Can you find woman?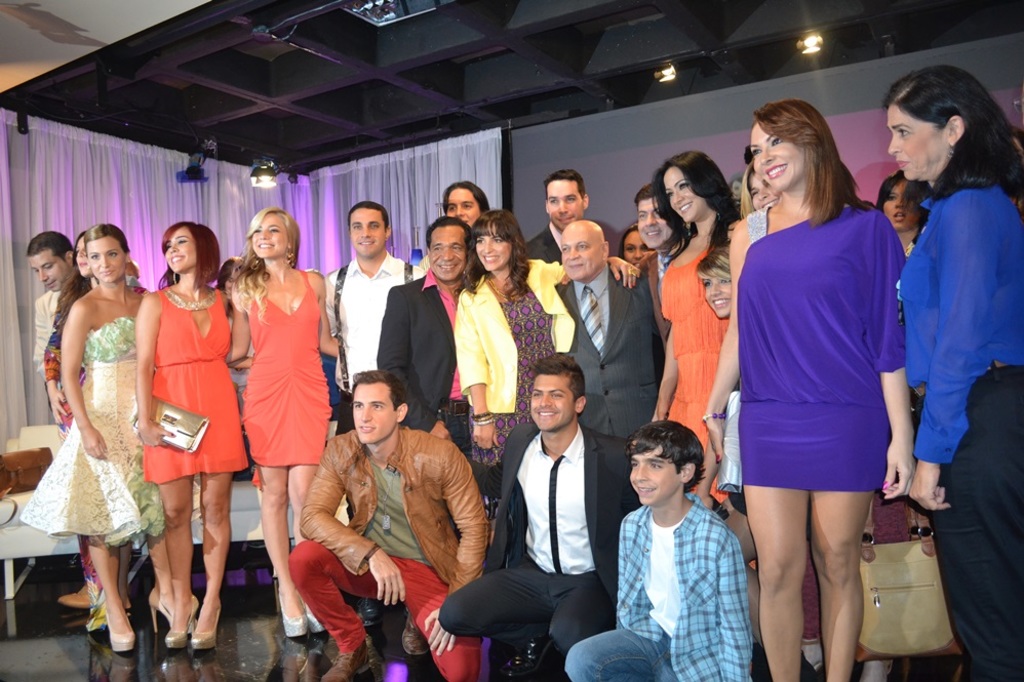
Yes, bounding box: detection(883, 158, 949, 288).
